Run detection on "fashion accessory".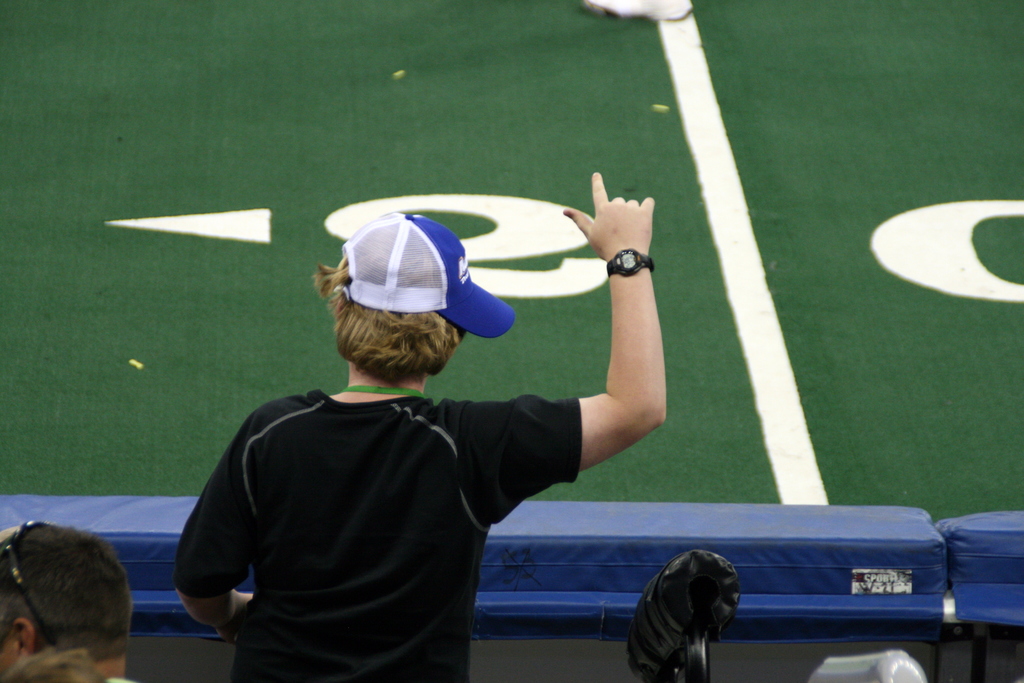
Result: <region>343, 214, 516, 339</region>.
